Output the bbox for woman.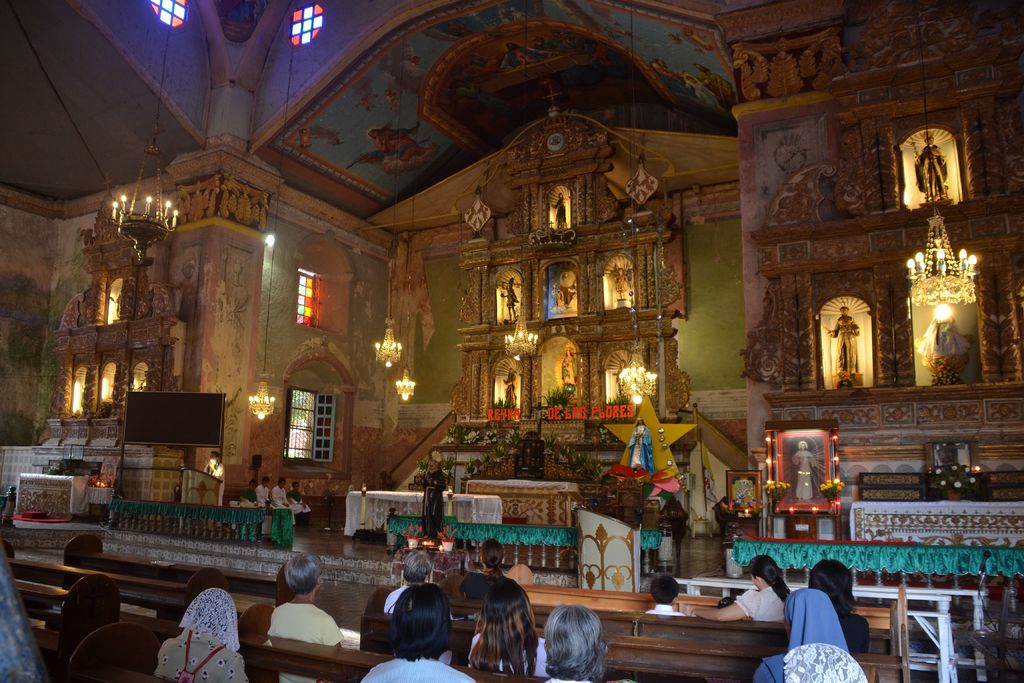
(462,580,544,682).
